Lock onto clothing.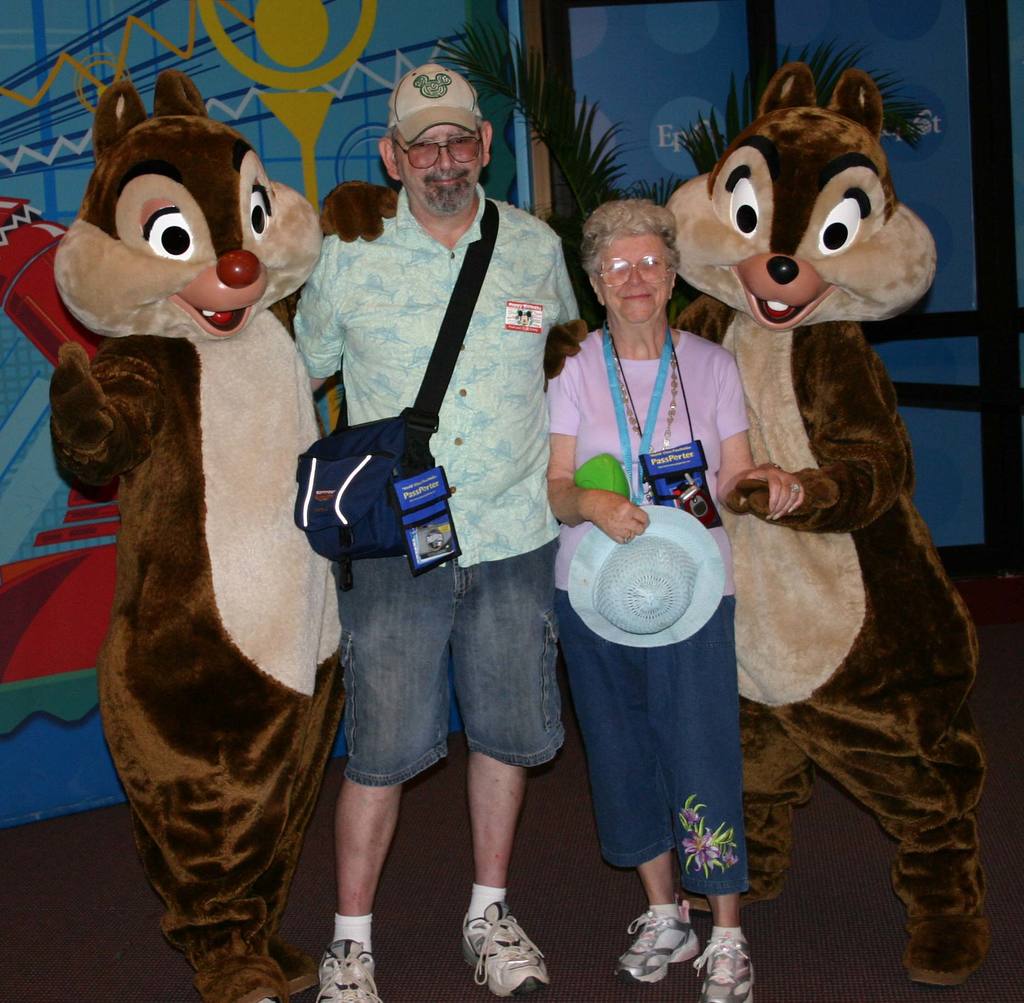
Locked: <box>260,186,615,776</box>.
